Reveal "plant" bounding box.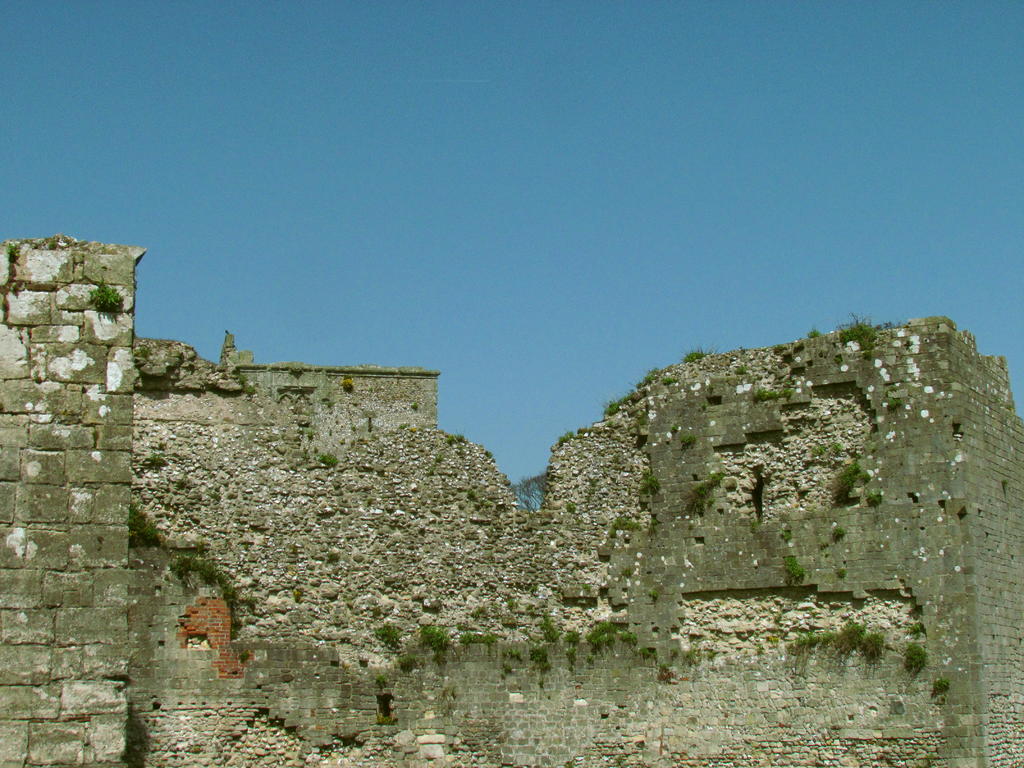
Revealed: (x1=691, y1=467, x2=725, y2=511).
